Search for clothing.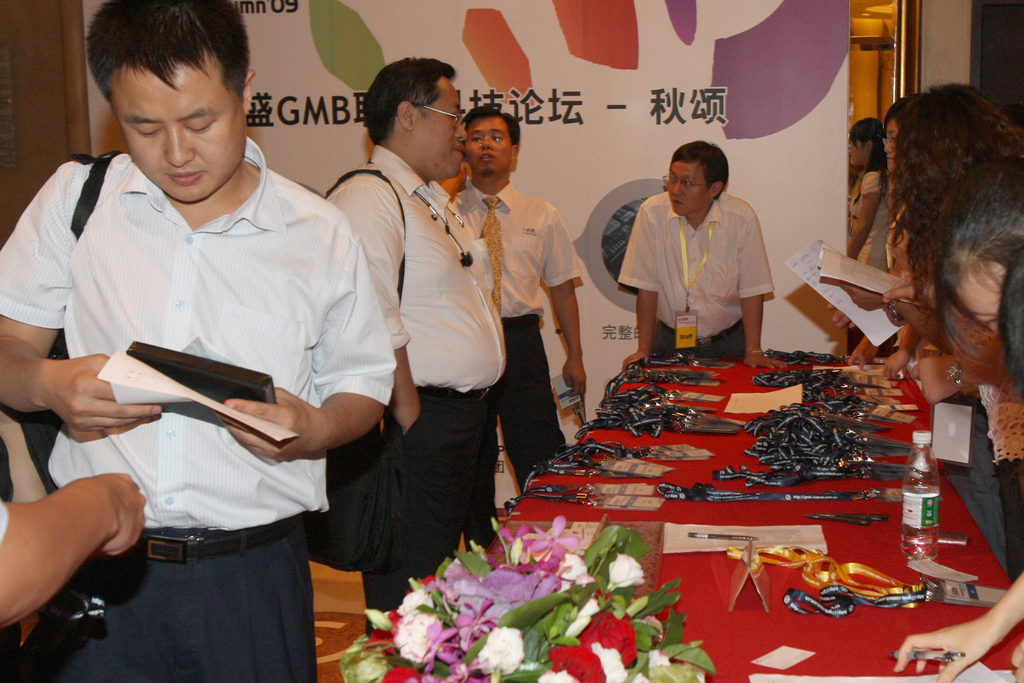
Found at detection(323, 145, 507, 641).
